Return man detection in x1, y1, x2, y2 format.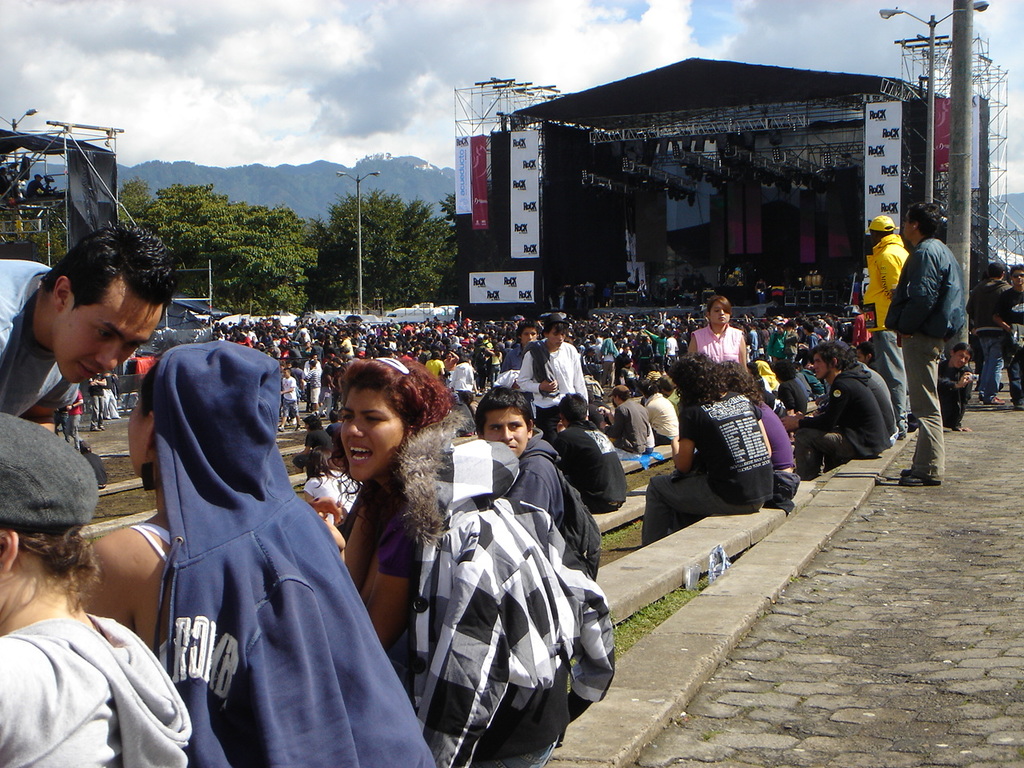
972, 259, 1005, 413.
